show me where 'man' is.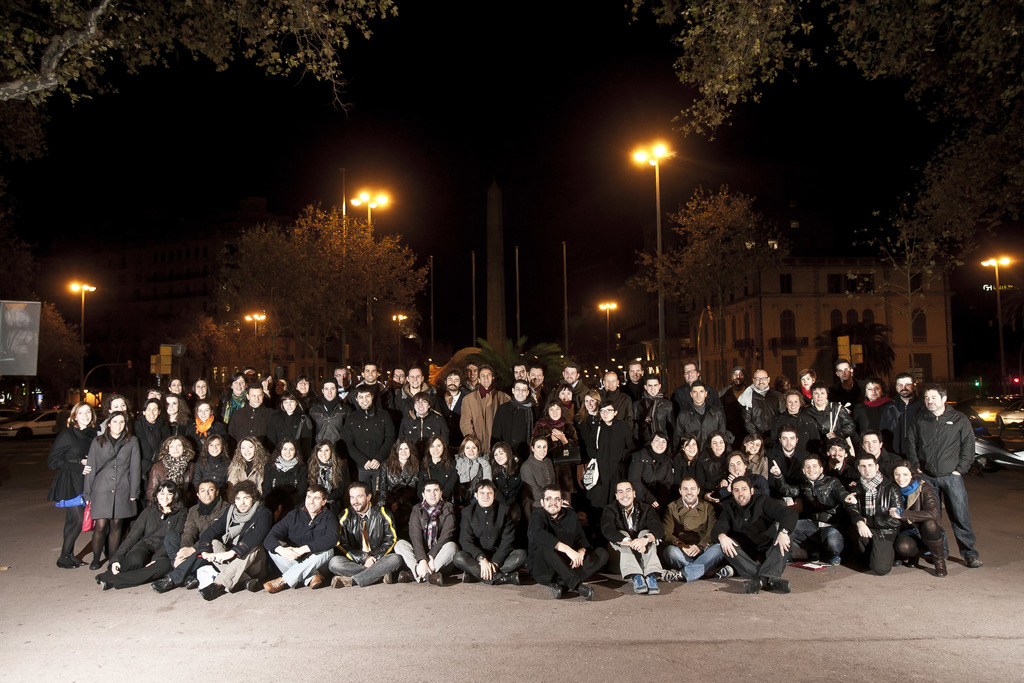
'man' is at rect(620, 359, 649, 404).
